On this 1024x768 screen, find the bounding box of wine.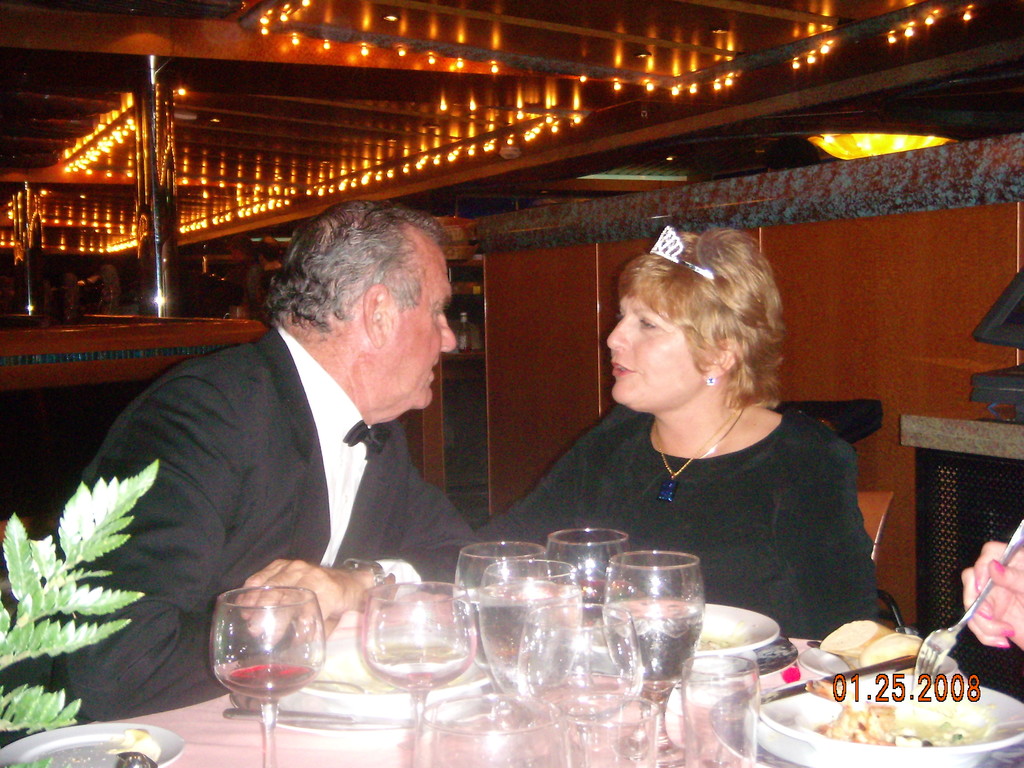
Bounding box: [452, 585, 552, 675].
